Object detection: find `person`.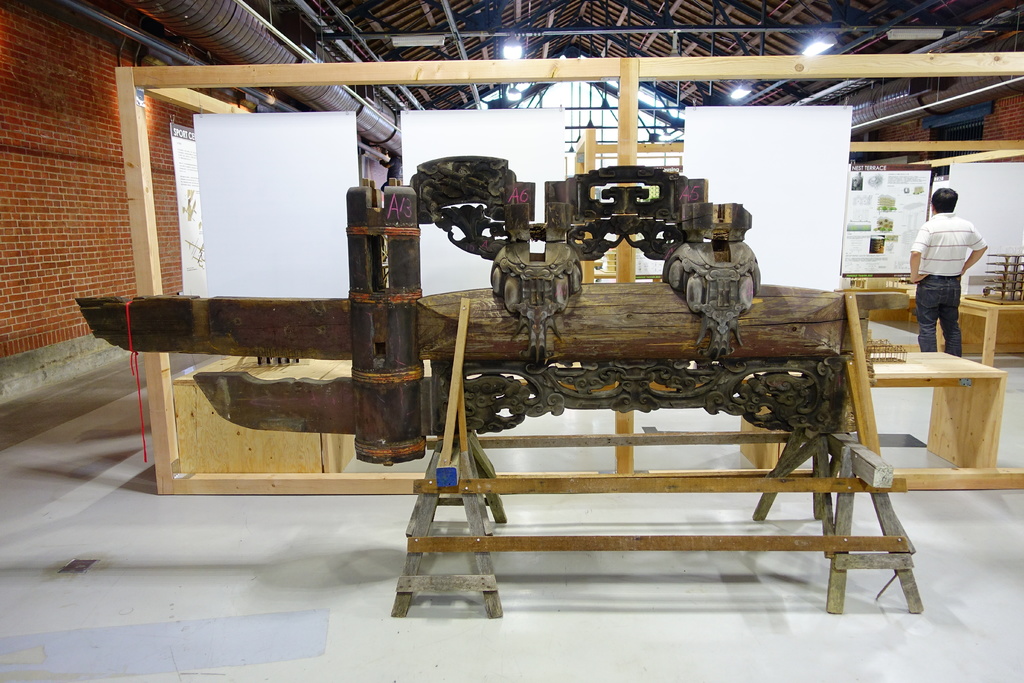
918, 169, 998, 367.
